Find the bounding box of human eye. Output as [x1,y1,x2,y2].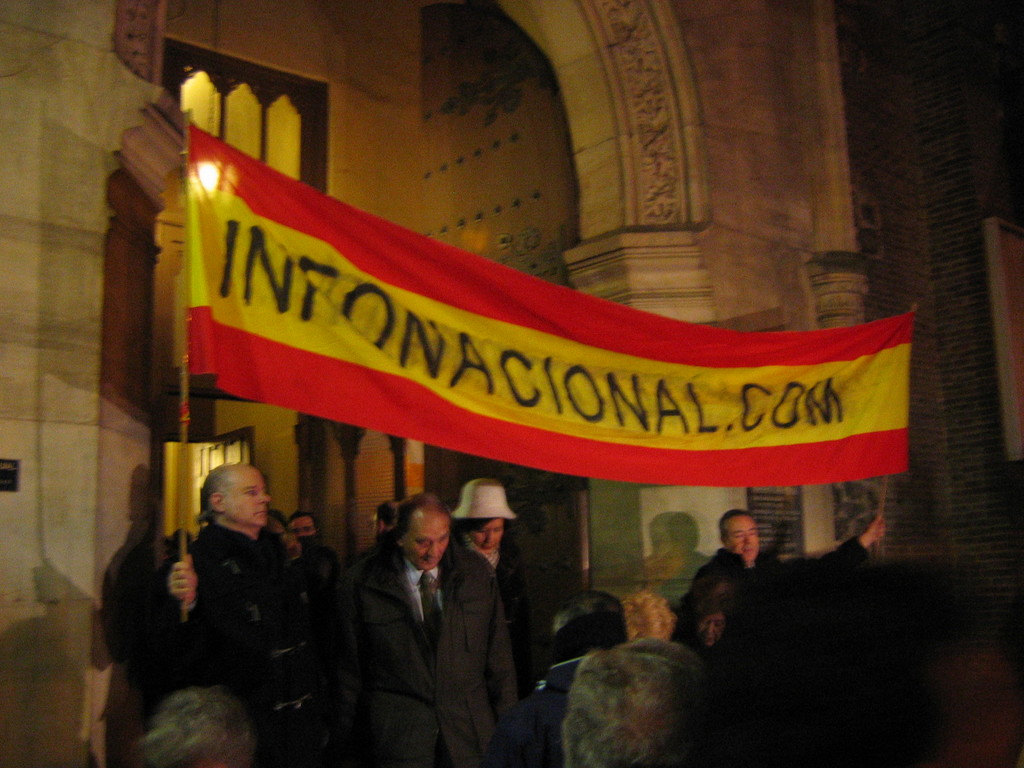
[493,527,504,534].
